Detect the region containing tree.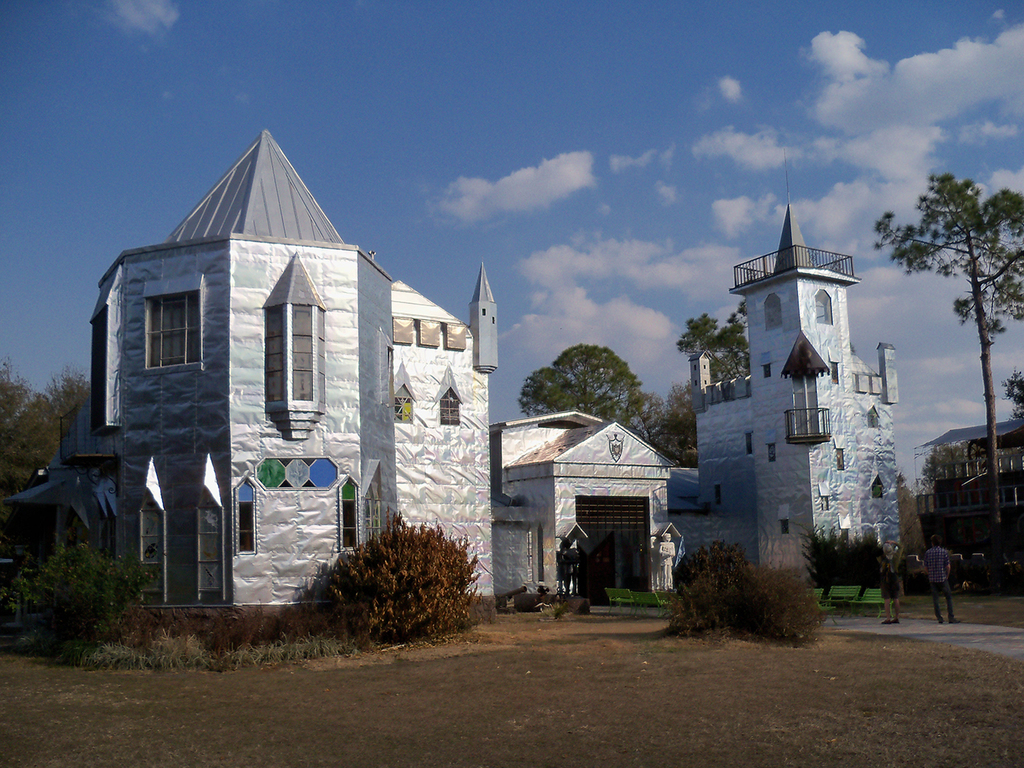
897, 142, 1013, 467.
